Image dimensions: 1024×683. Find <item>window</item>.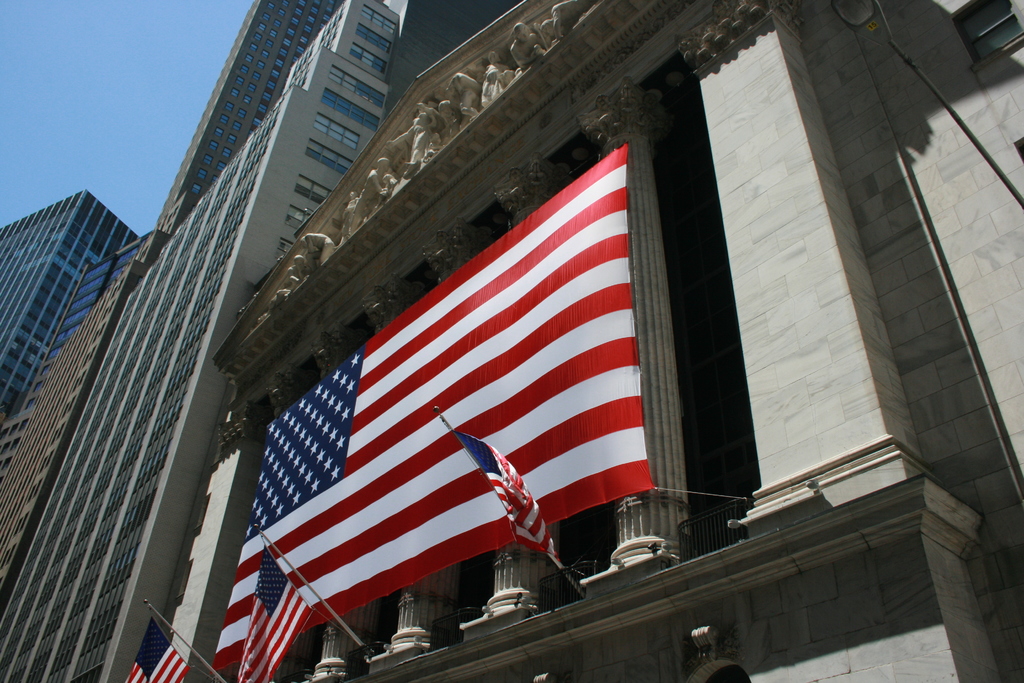
[x1=271, y1=29, x2=278, y2=40].
